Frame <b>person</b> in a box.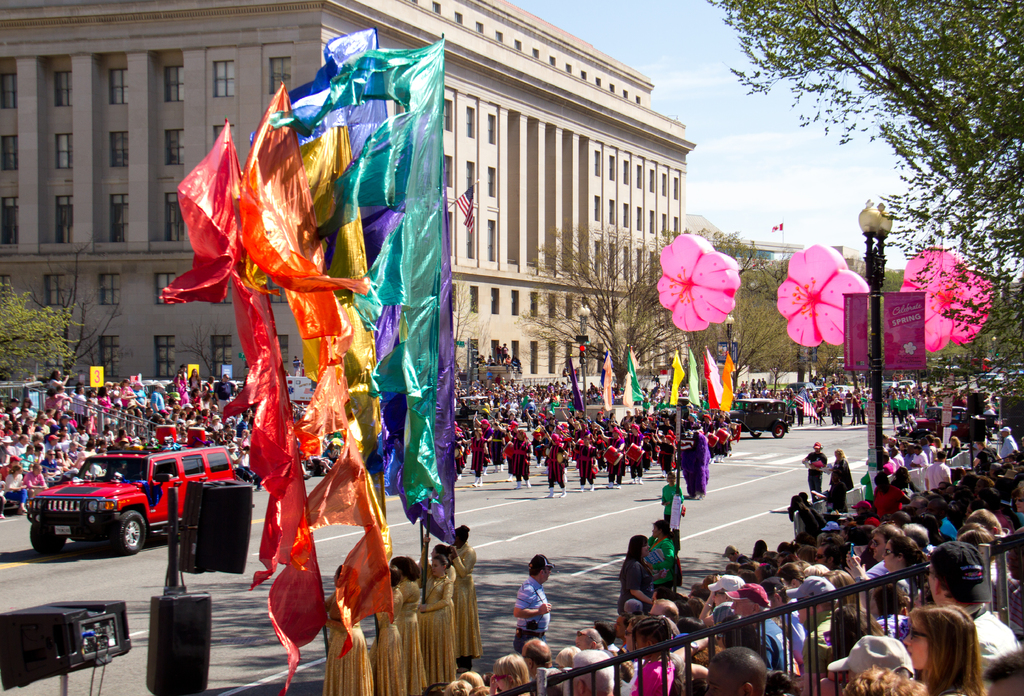
509 424 531 491.
